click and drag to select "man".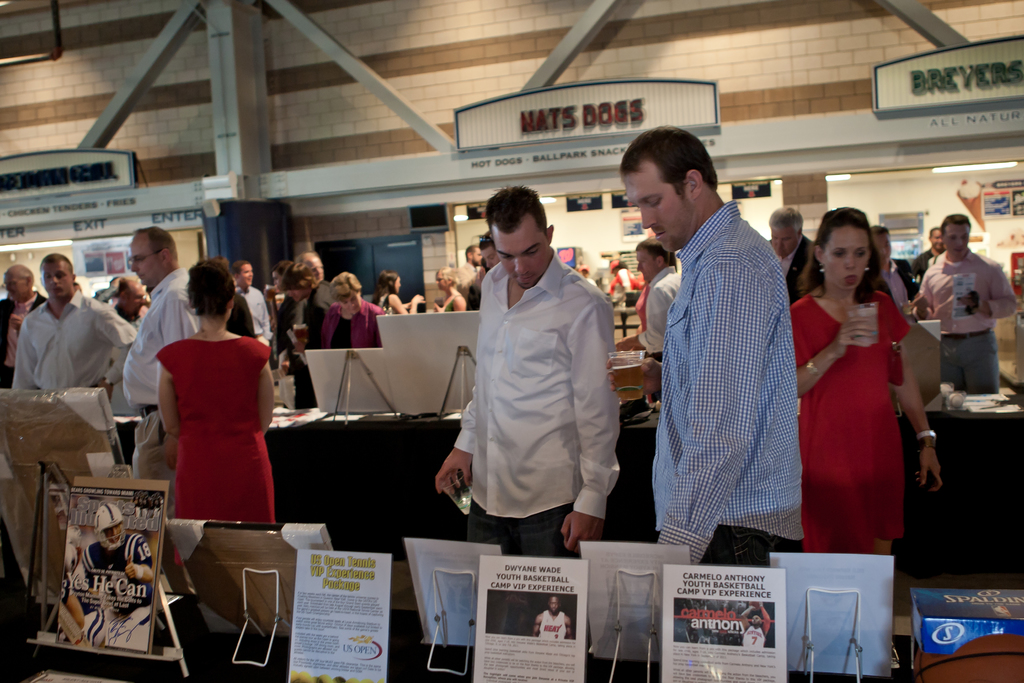
Selection: {"left": 102, "top": 278, "right": 159, "bottom": 325}.
